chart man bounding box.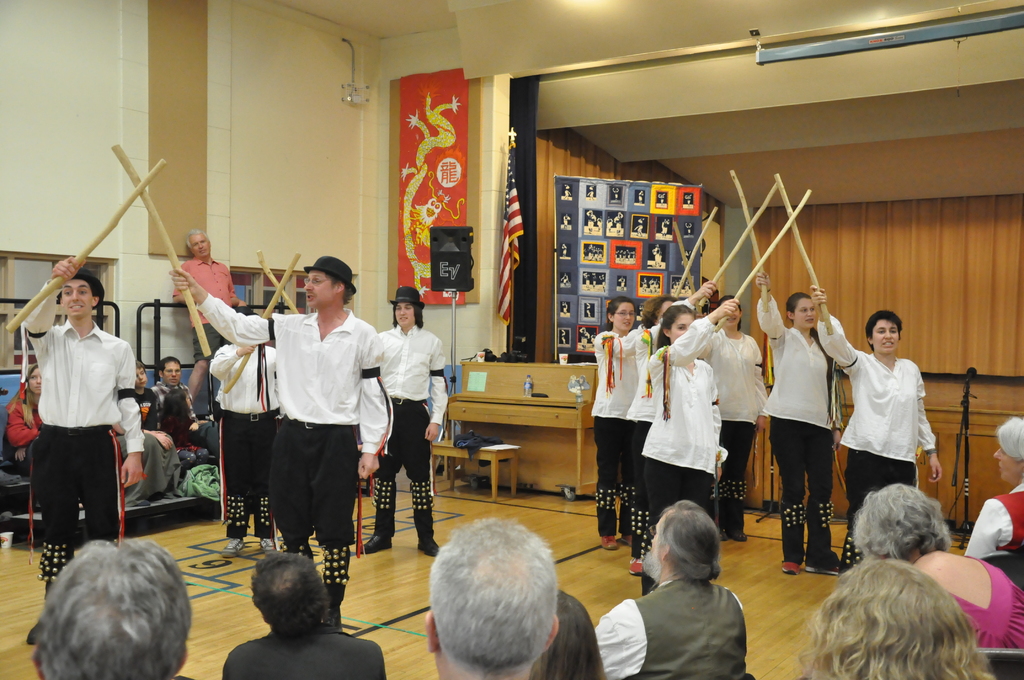
Charted: region(24, 249, 145, 603).
